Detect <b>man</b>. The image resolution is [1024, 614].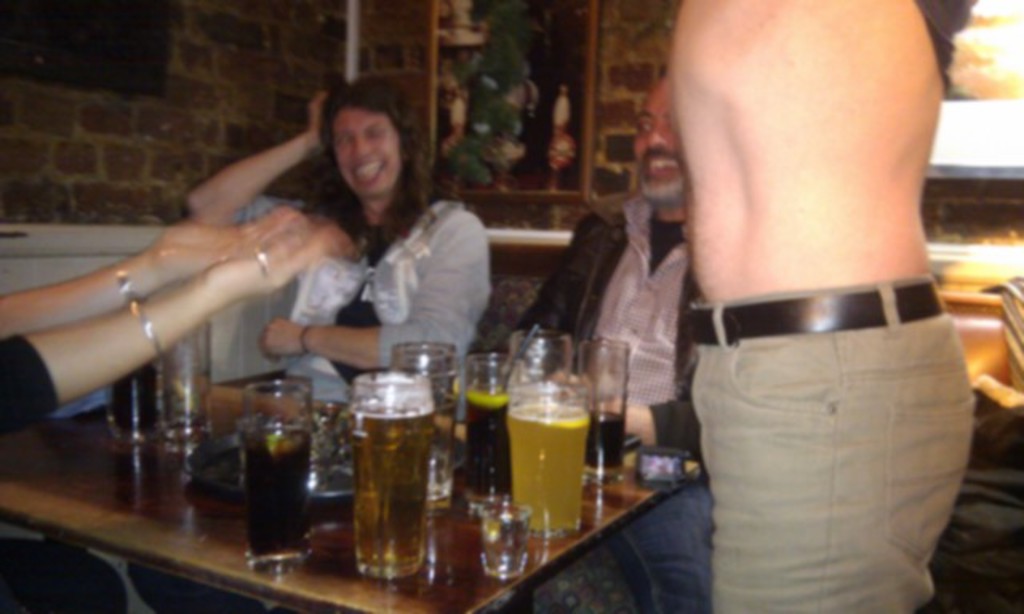
rect(526, 72, 696, 453).
